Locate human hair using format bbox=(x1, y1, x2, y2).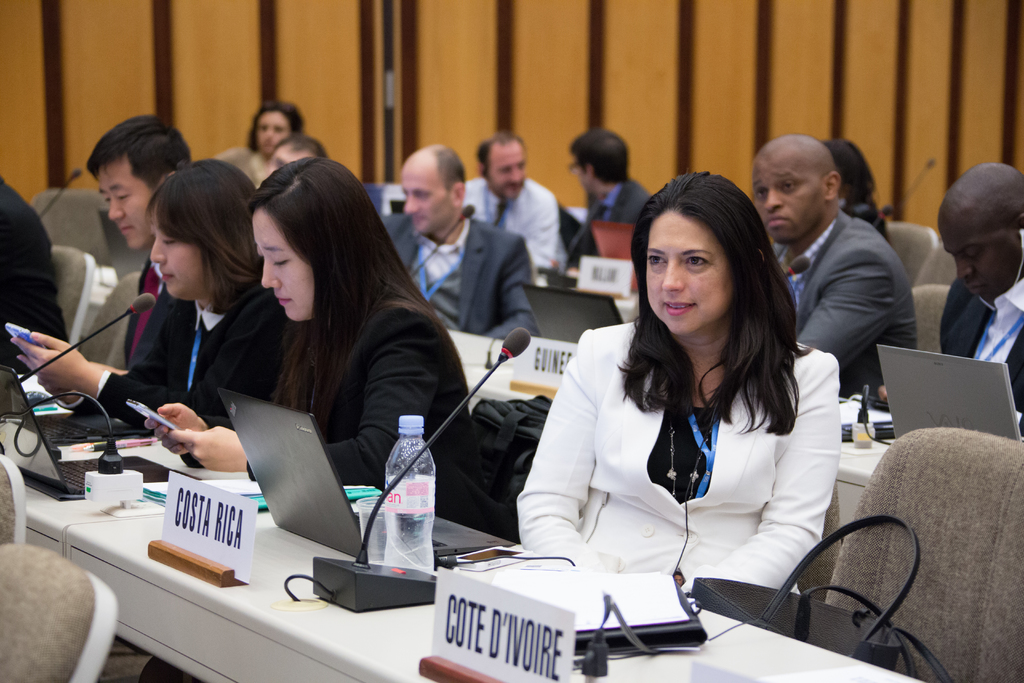
bbox=(144, 160, 257, 312).
